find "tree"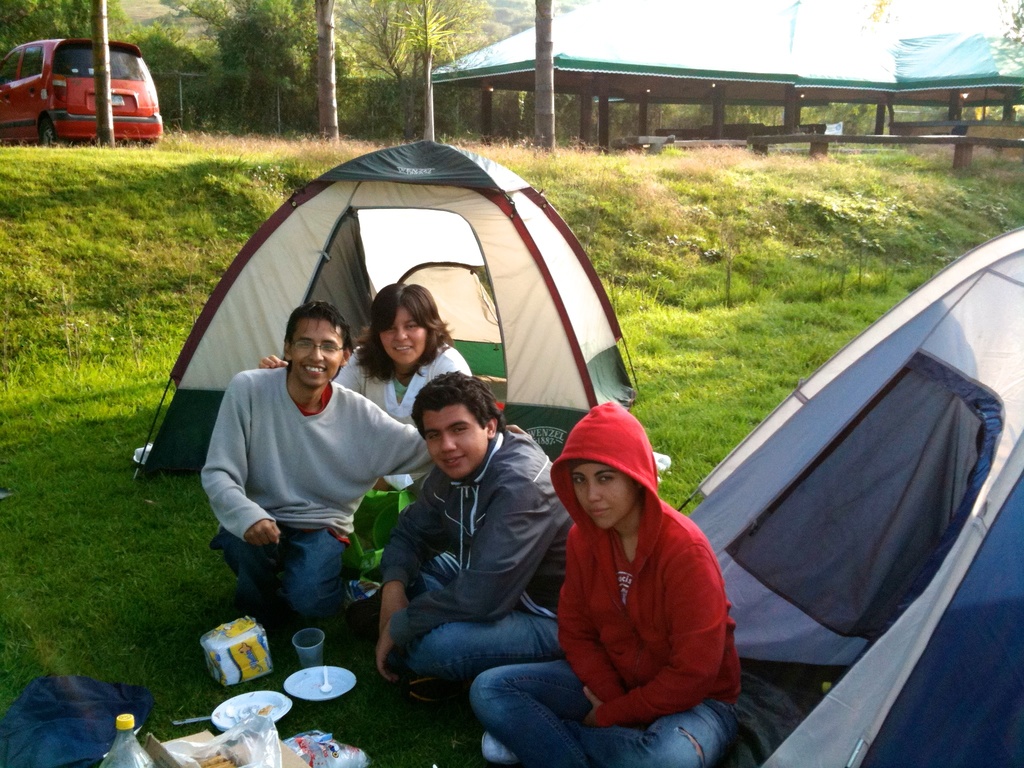
region(159, 0, 346, 127)
